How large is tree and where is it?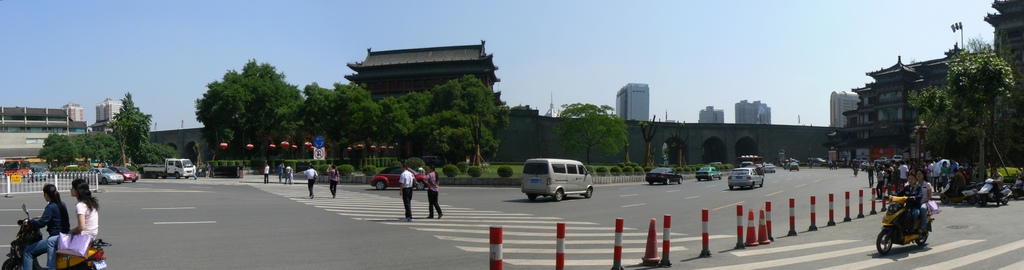
Bounding box: [442,164,464,180].
